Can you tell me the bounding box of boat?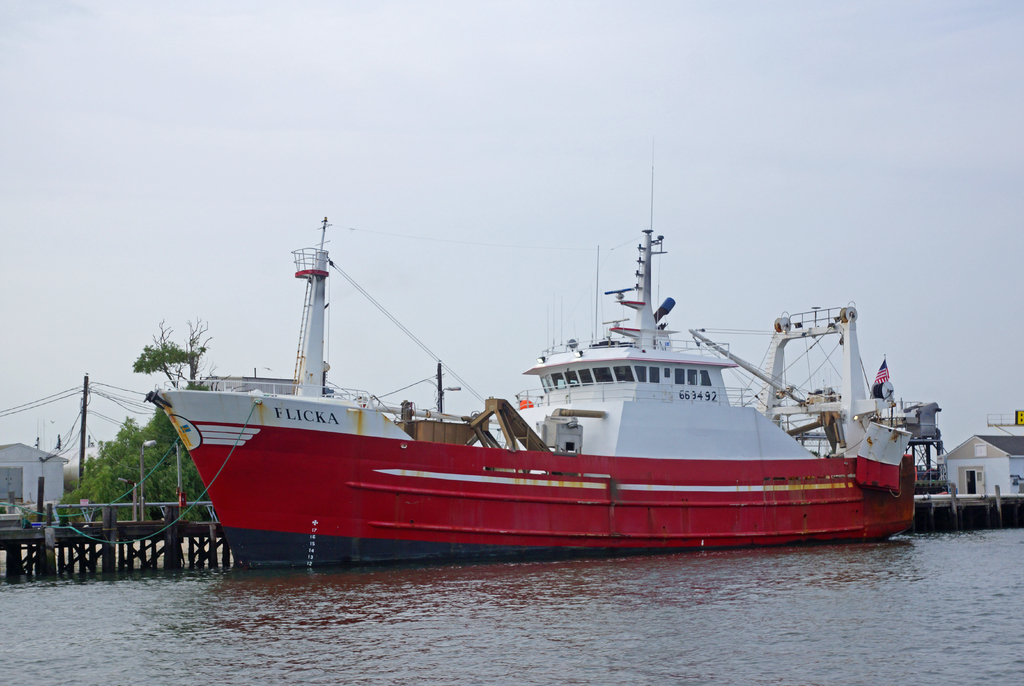
138/159/905/566.
